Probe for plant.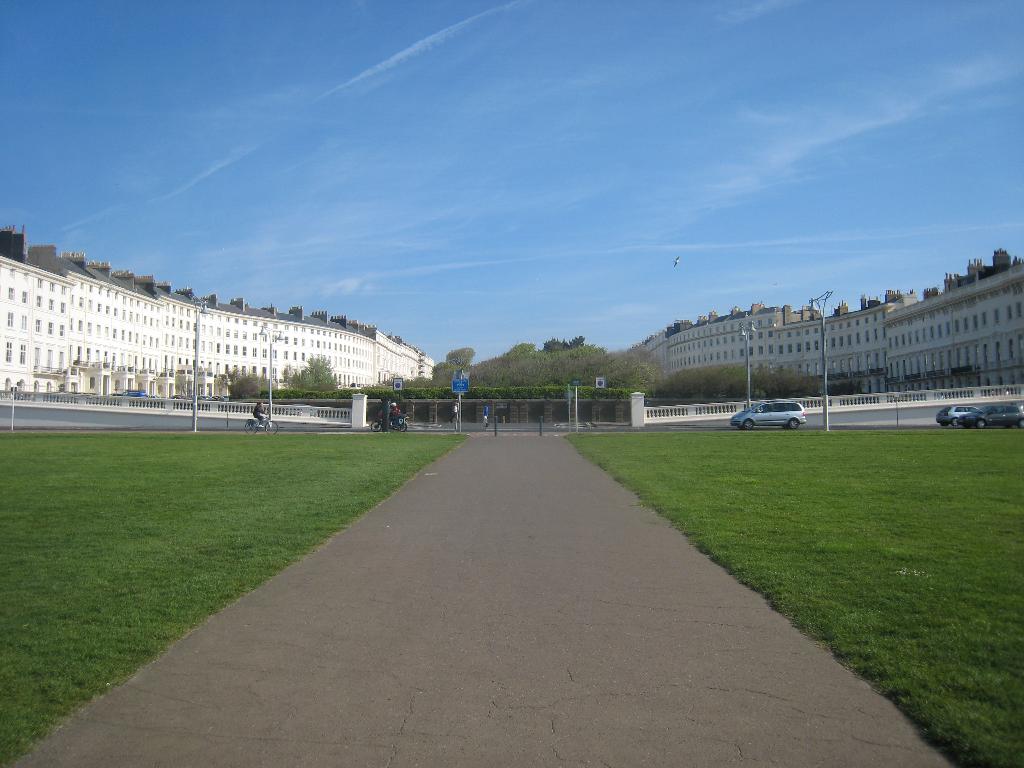
Probe result: Rect(754, 363, 820, 397).
